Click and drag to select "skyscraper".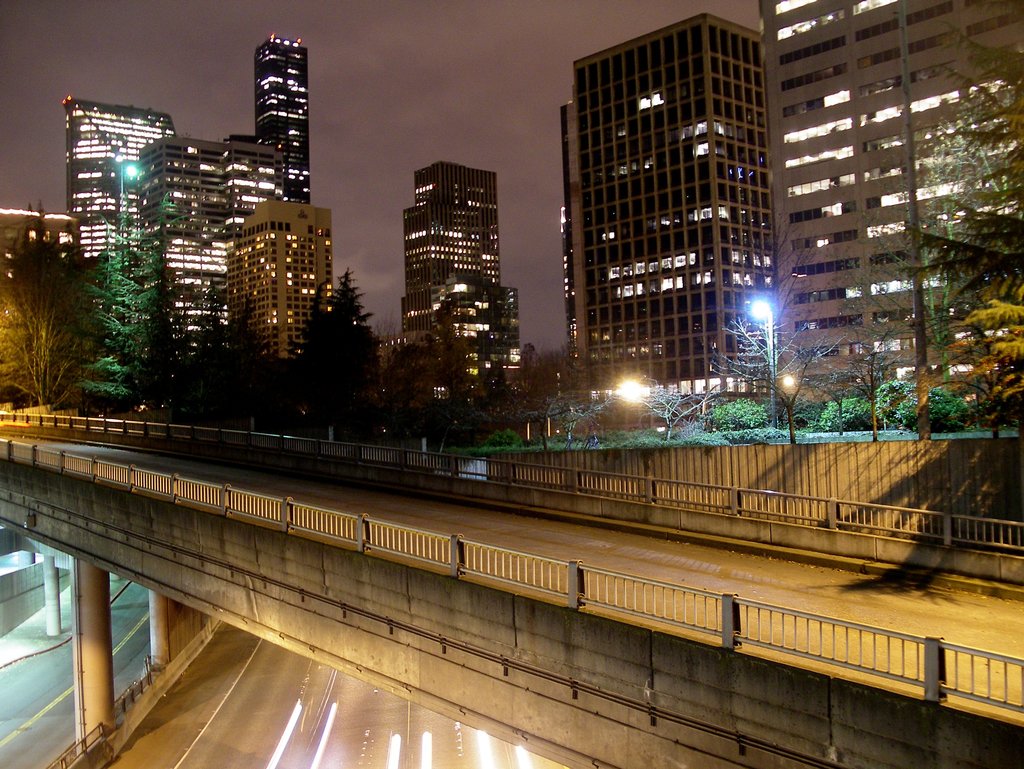
Selection: rect(134, 136, 288, 352).
